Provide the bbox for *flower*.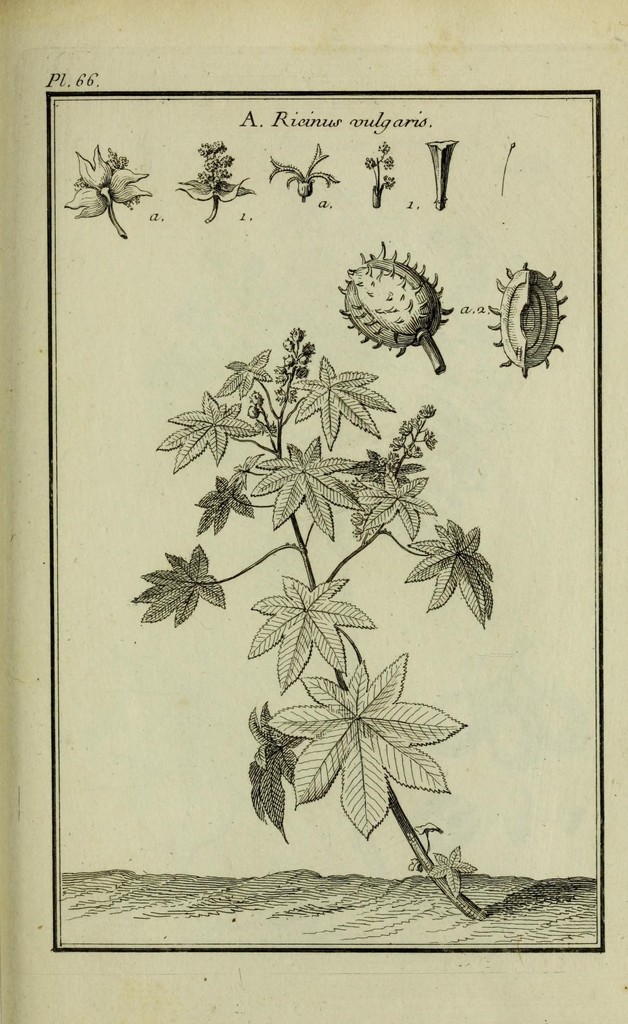
BBox(247, 431, 369, 540).
